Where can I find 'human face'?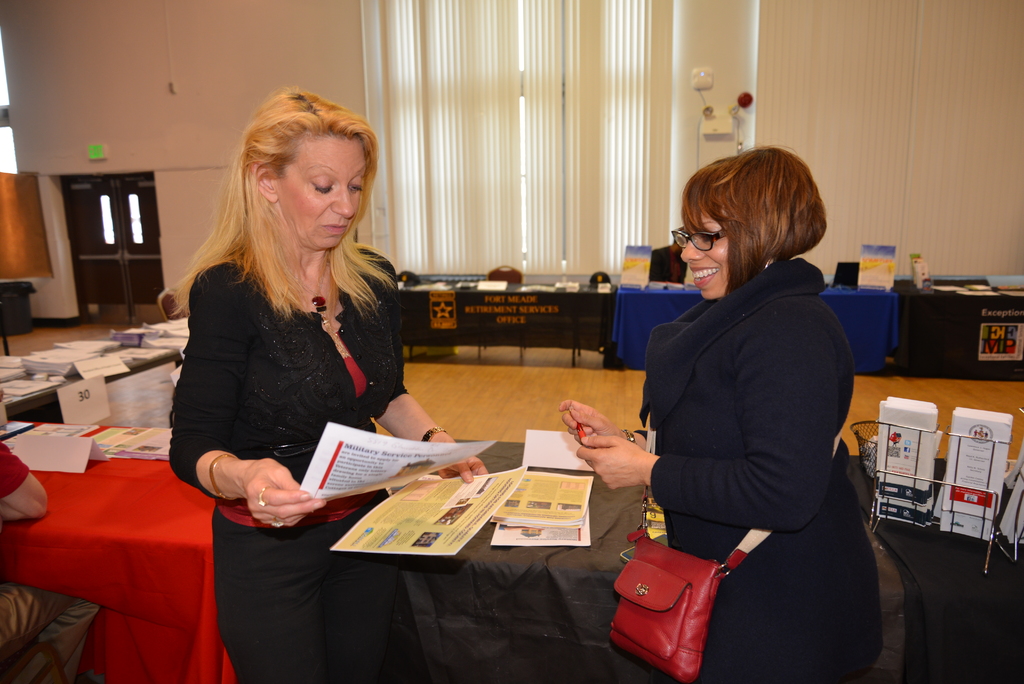
You can find it at (677,211,732,297).
